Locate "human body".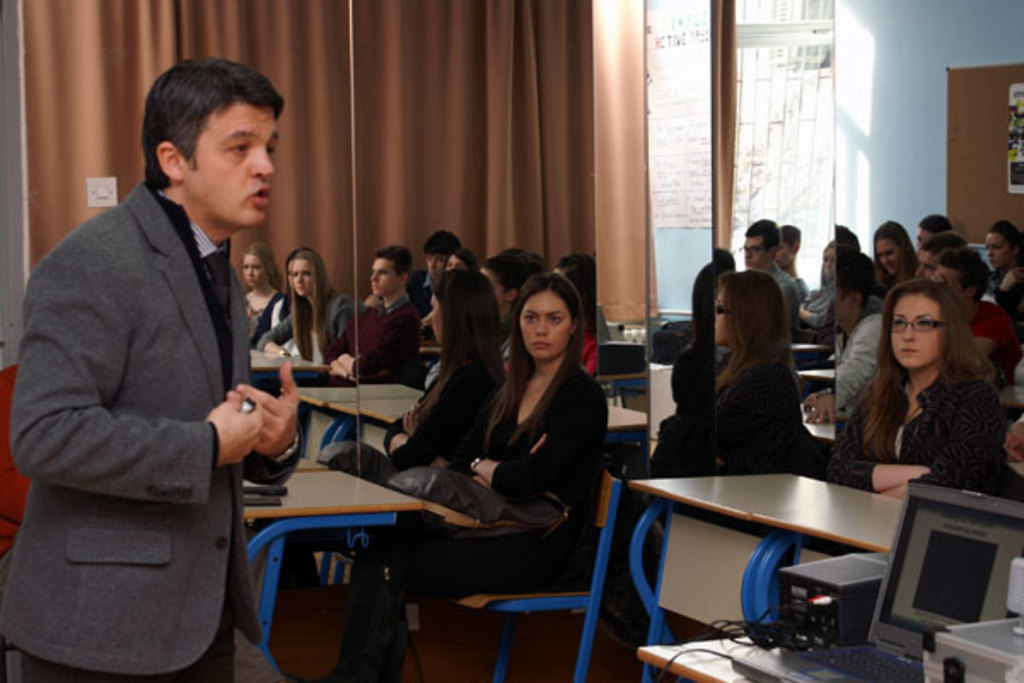
Bounding box: 821 277 1002 495.
